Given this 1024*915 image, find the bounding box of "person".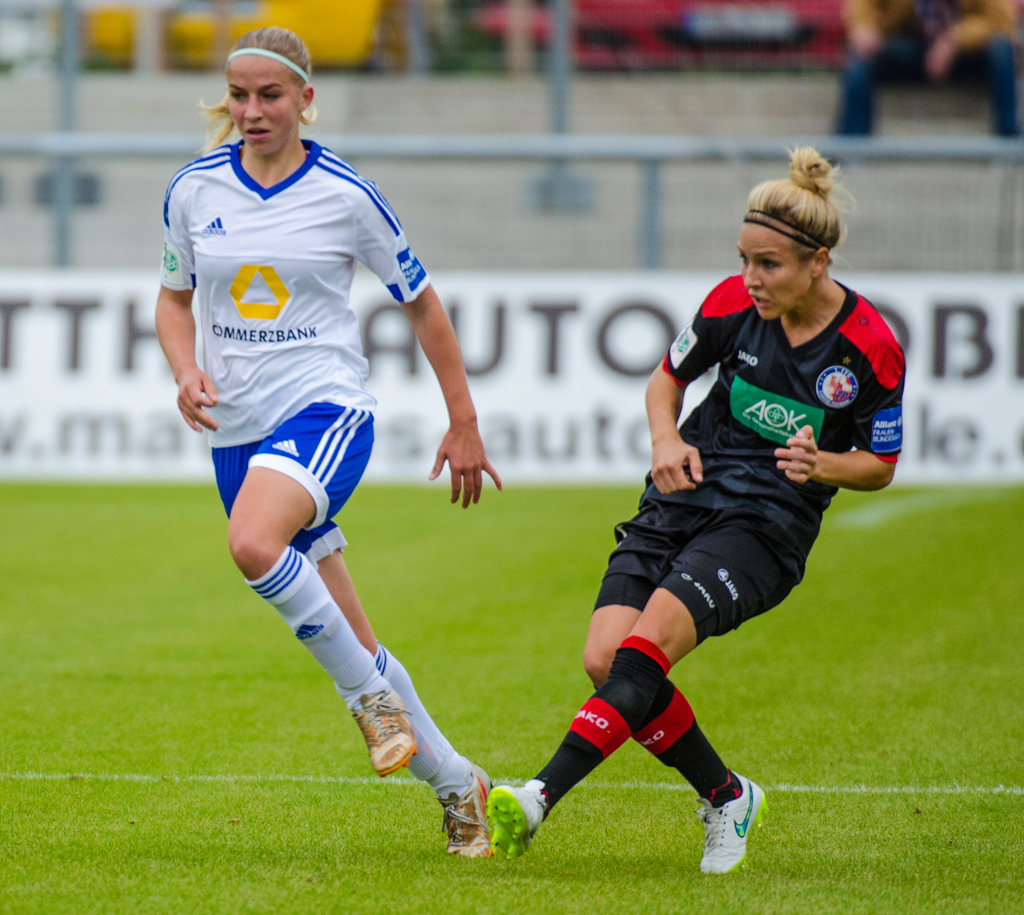
select_region(150, 24, 492, 861).
